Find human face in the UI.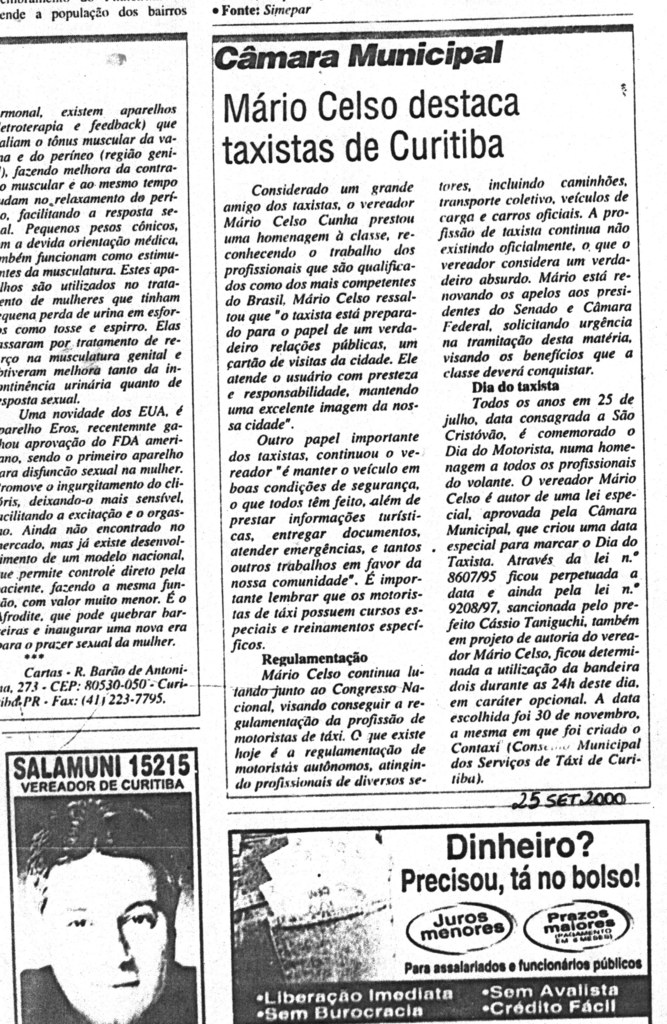
UI element at x1=38 y1=847 x2=170 y2=1023.
